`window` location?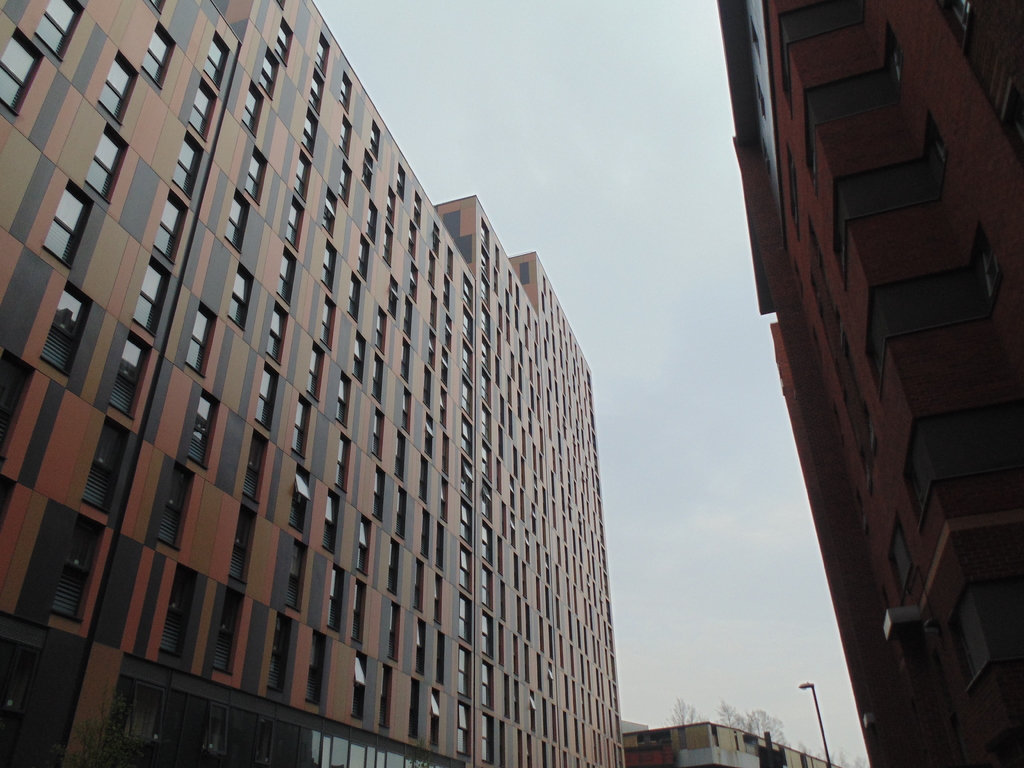
460, 546, 472, 593
